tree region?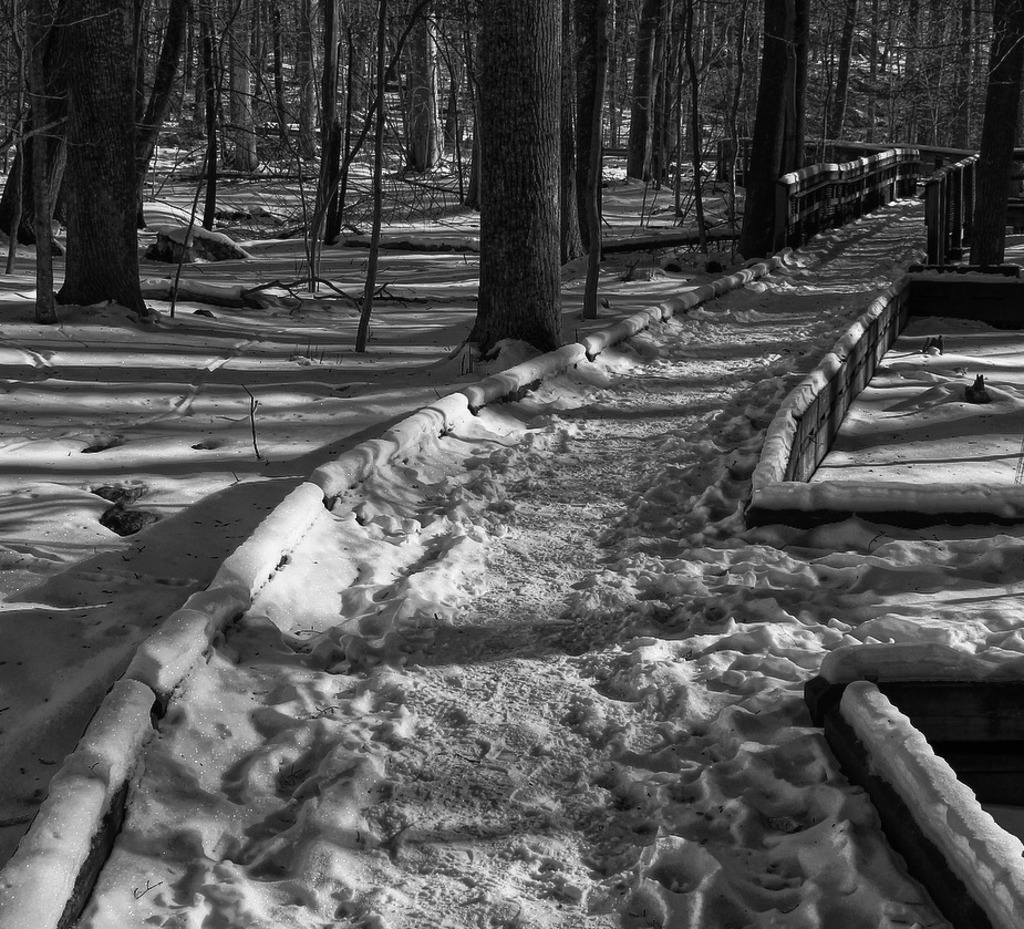
[left=820, top=0, right=894, bottom=156]
